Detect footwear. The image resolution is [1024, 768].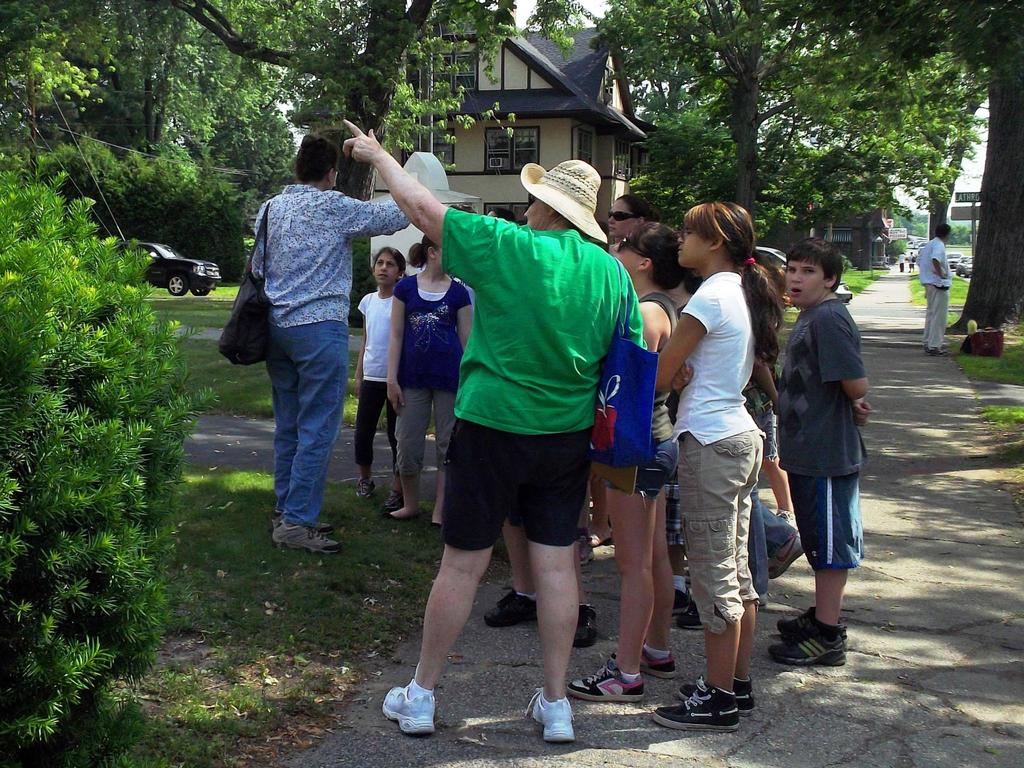
{"left": 668, "top": 582, "right": 697, "bottom": 611}.
